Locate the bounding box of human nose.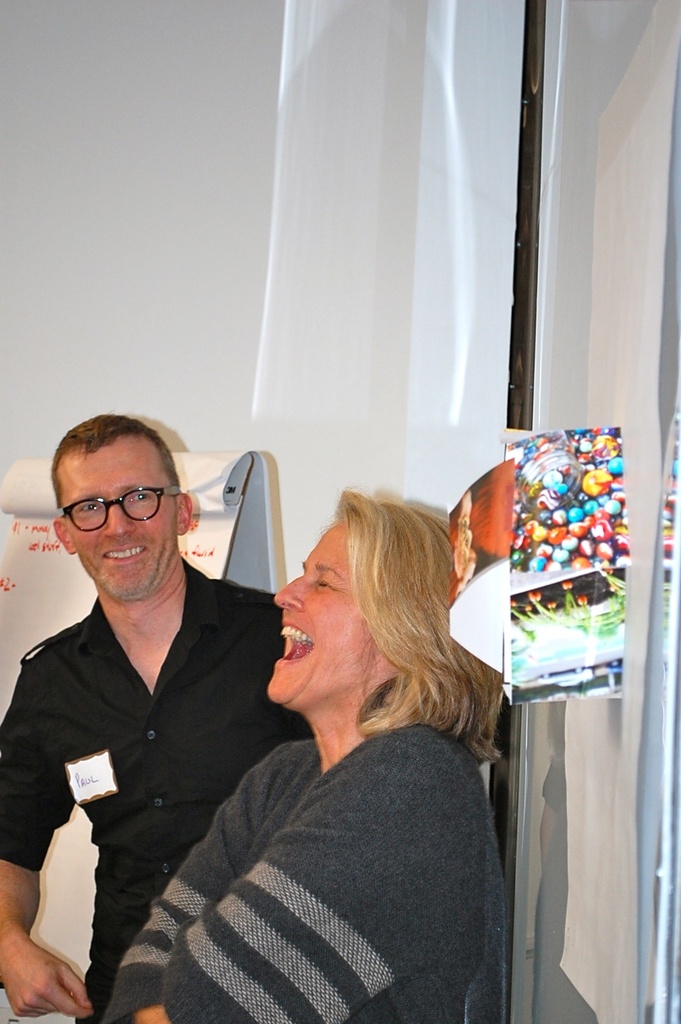
Bounding box: (102, 500, 141, 542).
